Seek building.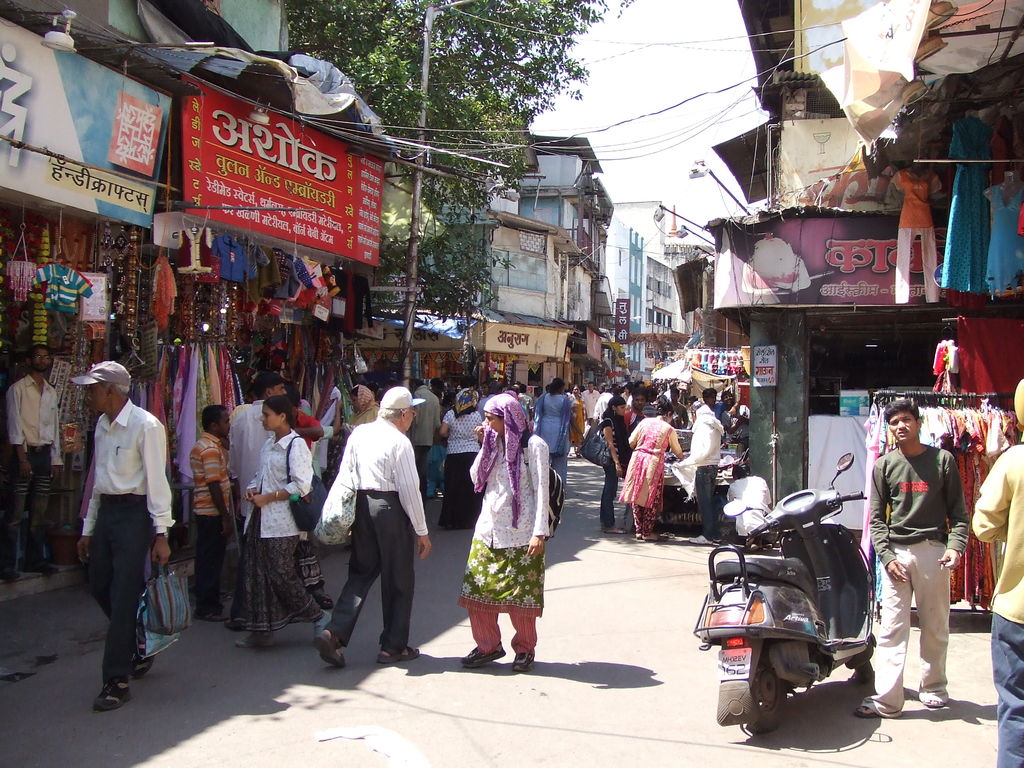
609/197/711/374.
